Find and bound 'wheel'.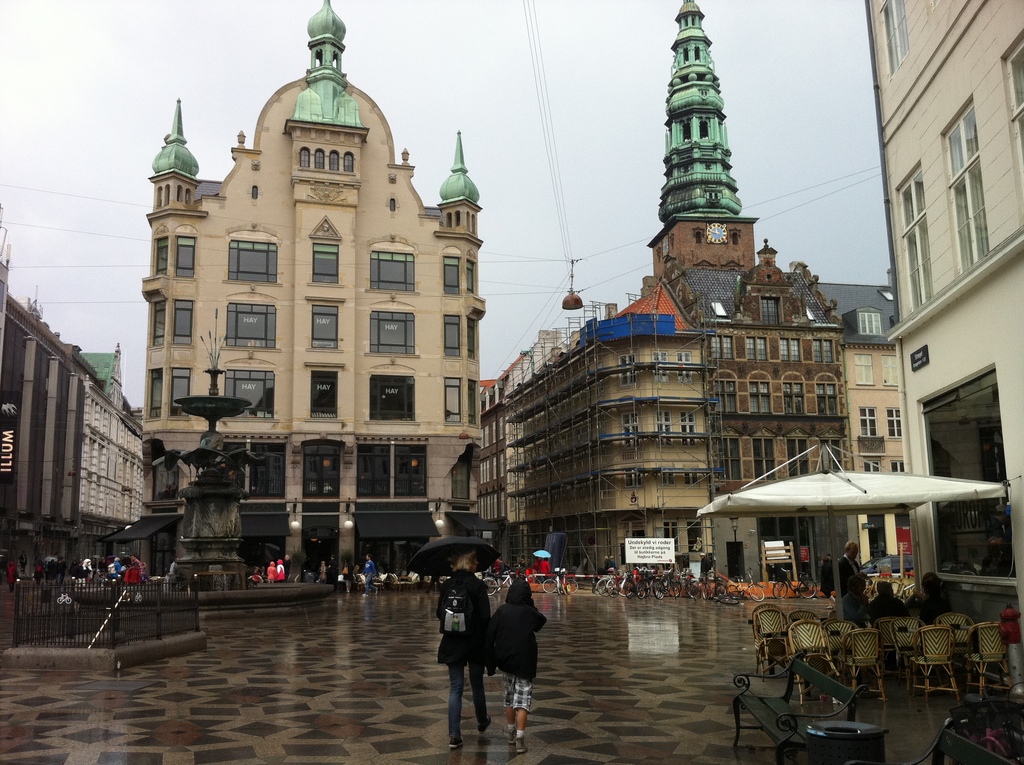
Bound: {"left": 797, "top": 576, "right": 817, "bottom": 597}.
